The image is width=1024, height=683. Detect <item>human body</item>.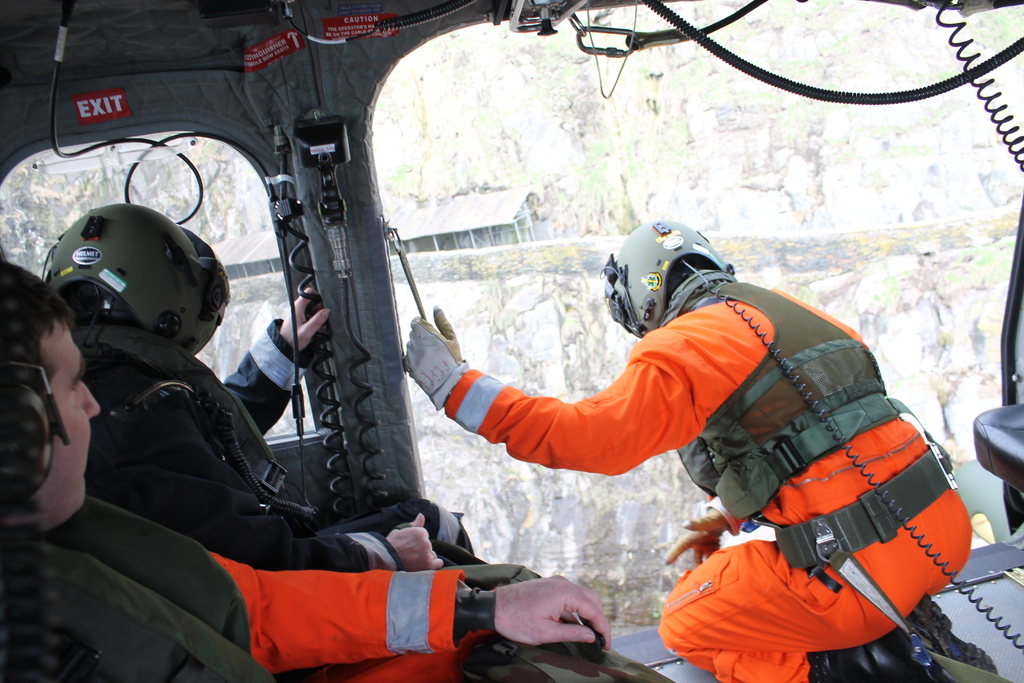
Detection: region(92, 286, 467, 568).
